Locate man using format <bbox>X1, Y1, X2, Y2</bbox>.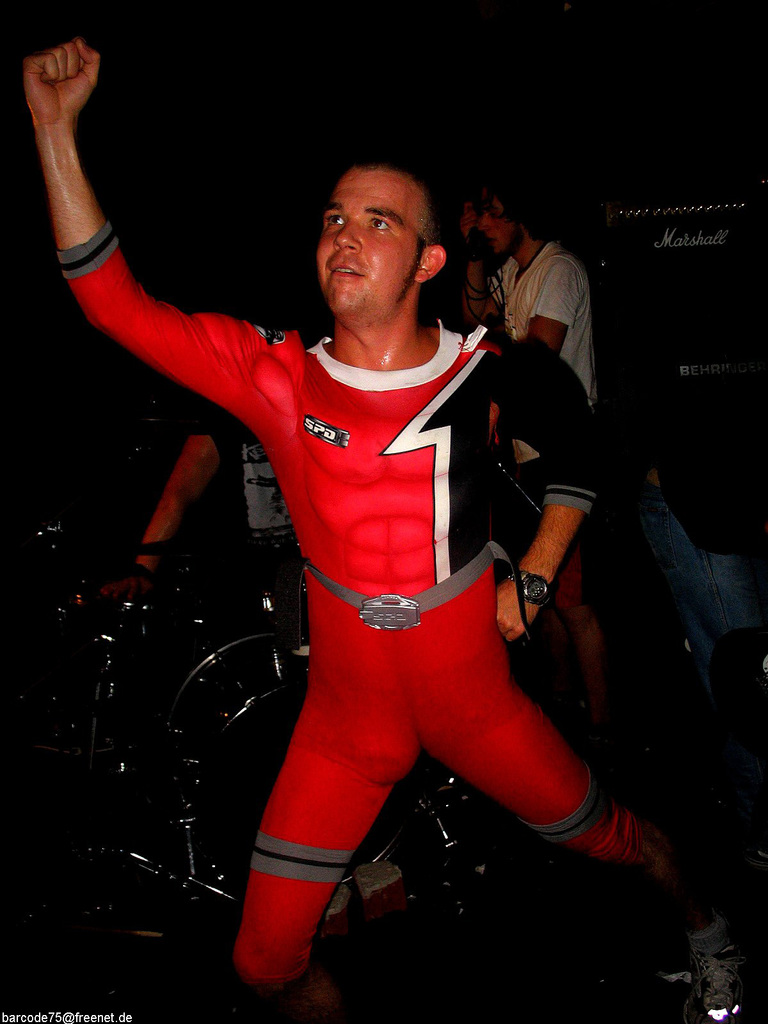
<bbox>58, 19, 767, 1023</bbox>.
